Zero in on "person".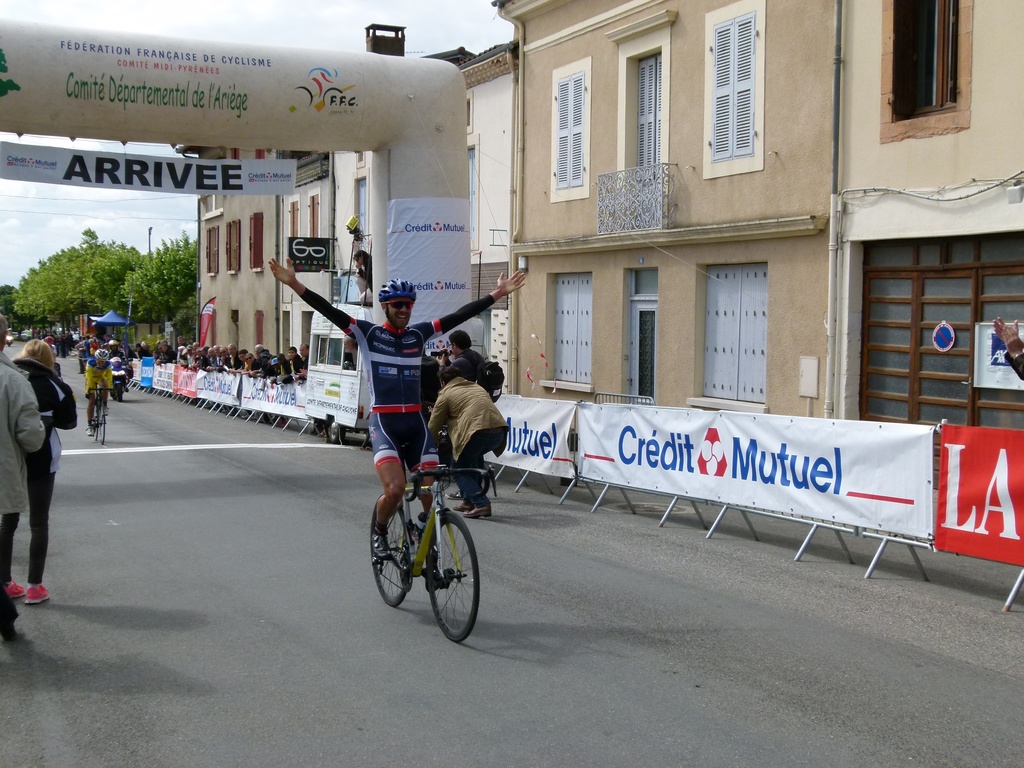
Zeroed in: select_region(0, 344, 44, 637).
